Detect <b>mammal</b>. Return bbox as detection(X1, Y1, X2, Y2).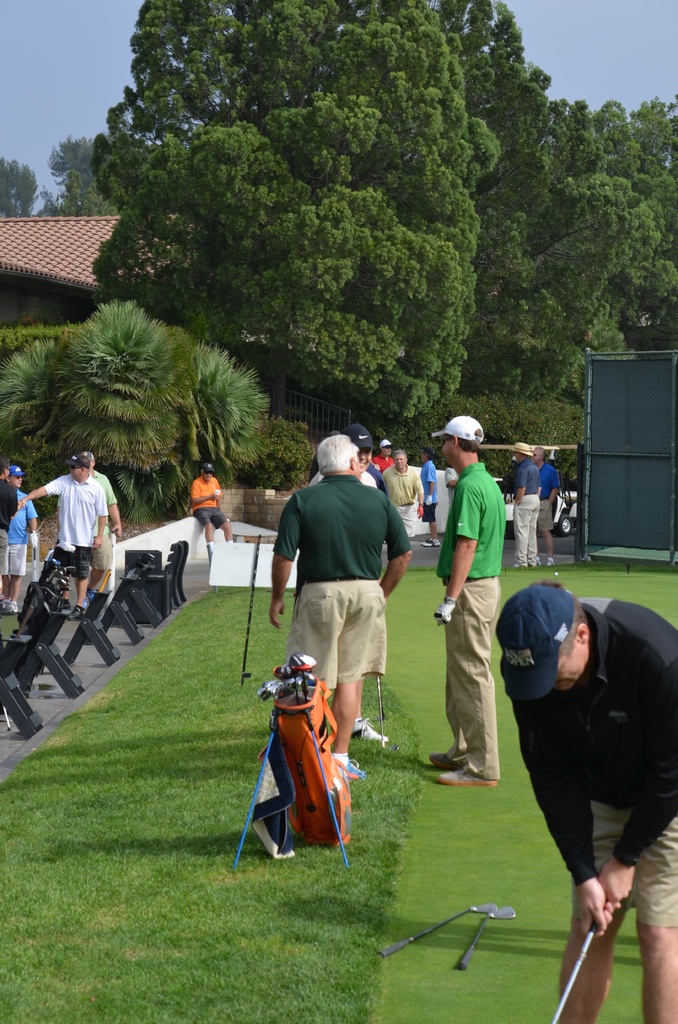
detection(433, 412, 504, 793).
